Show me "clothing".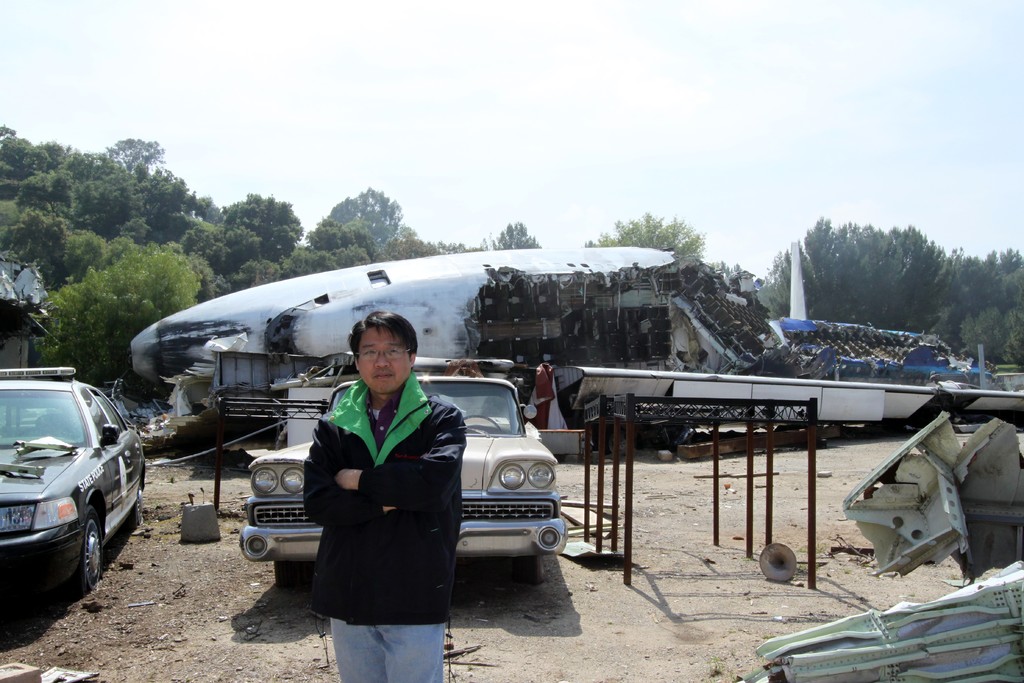
"clothing" is here: Rect(289, 333, 470, 654).
